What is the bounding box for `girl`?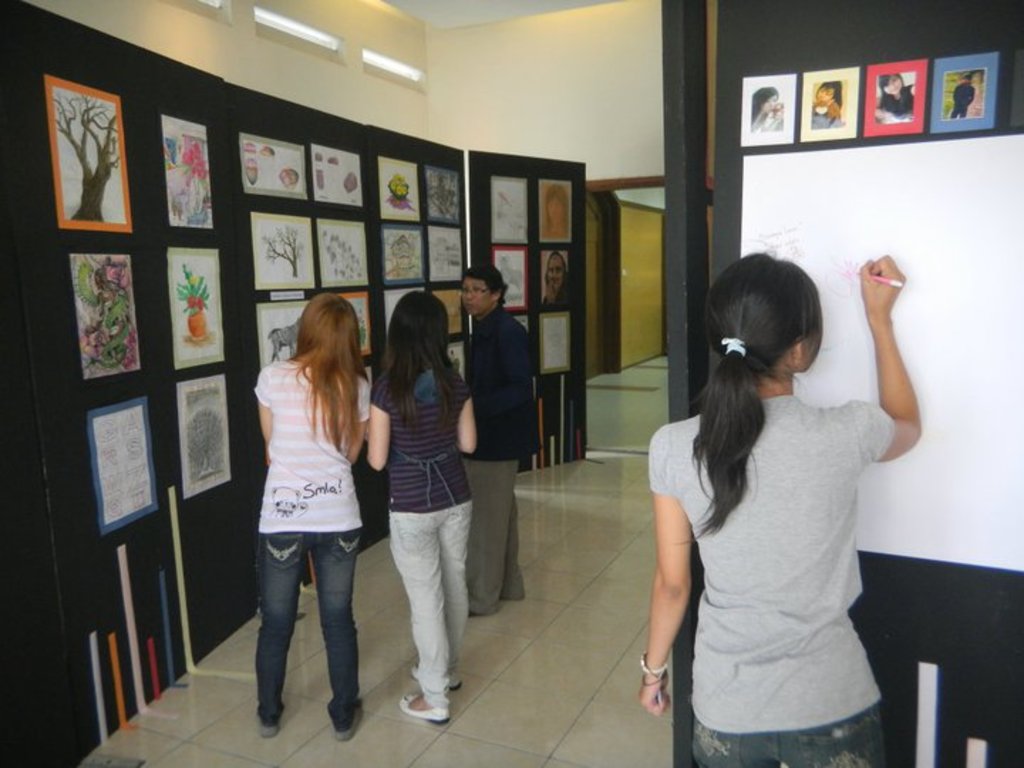
[636,250,927,765].
